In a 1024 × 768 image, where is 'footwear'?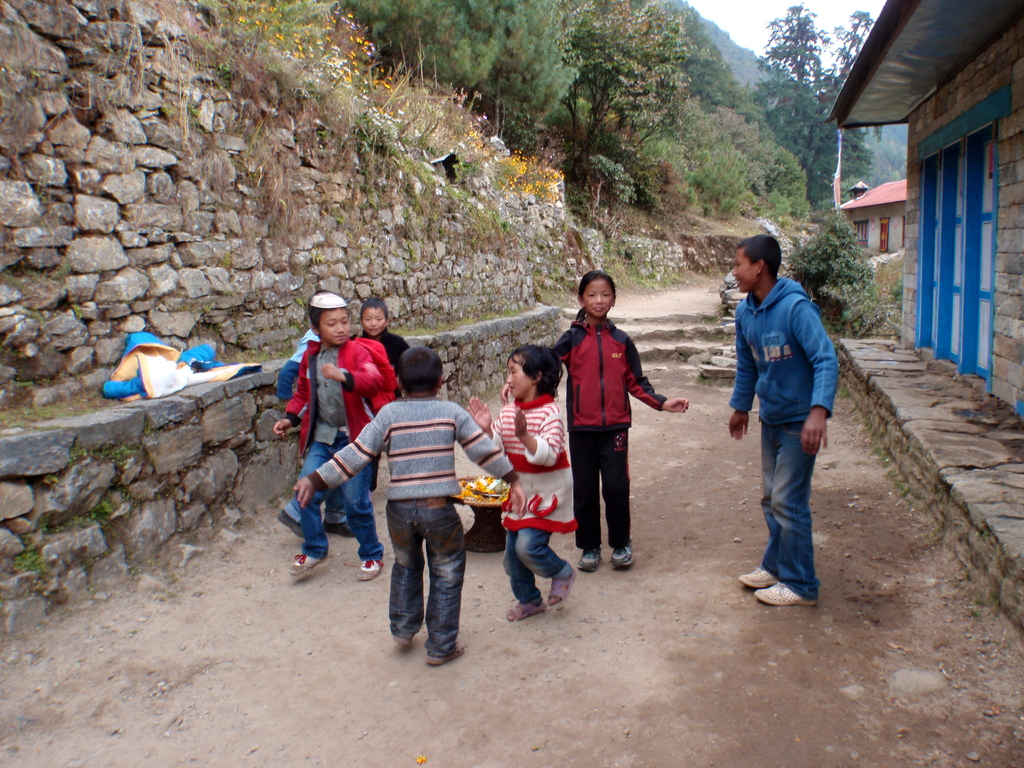
{"x1": 391, "y1": 635, "x2": 415, "y2": 644}.
